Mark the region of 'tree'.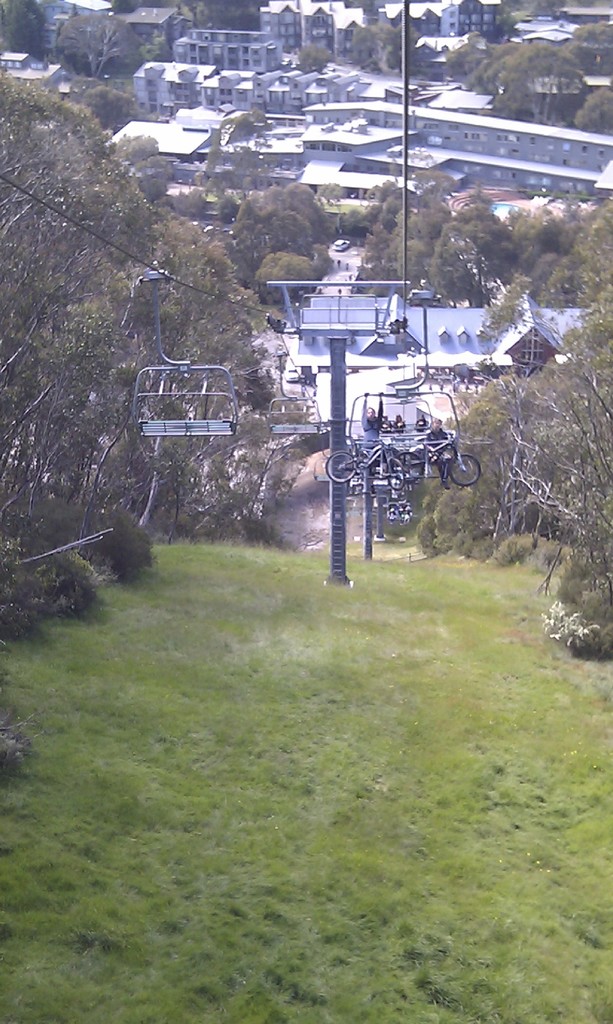
Region: left=0, top=56, right=161, bottom=540.
